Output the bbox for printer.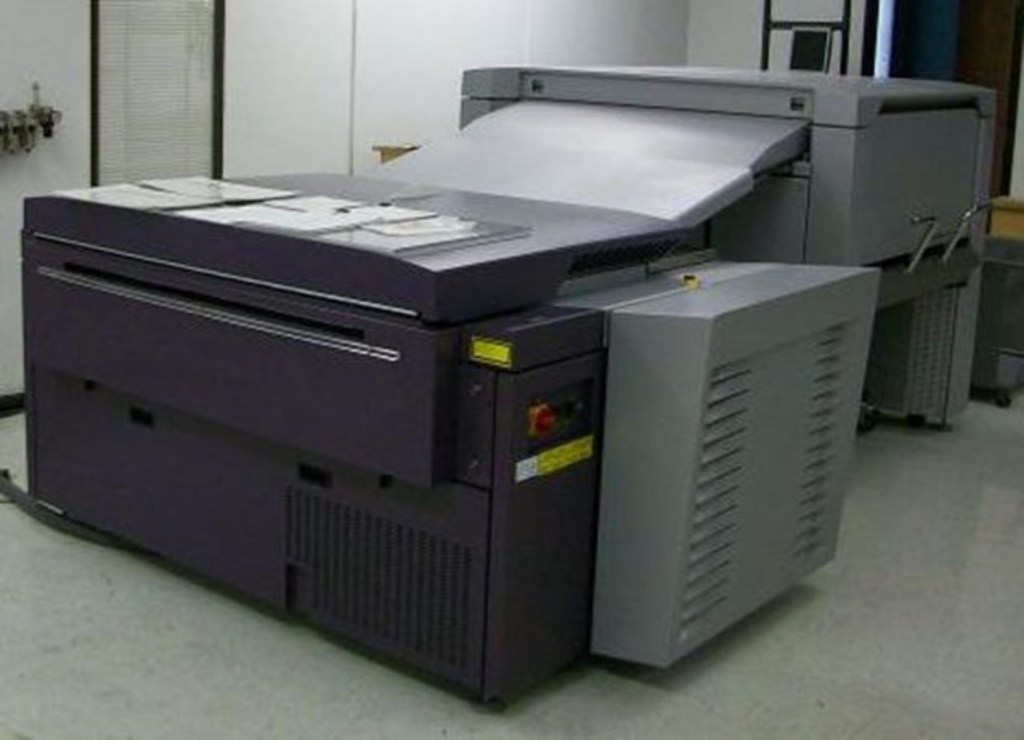
{"x1": 24, "y1": 61, "x2": 998, "y2": 714}.
